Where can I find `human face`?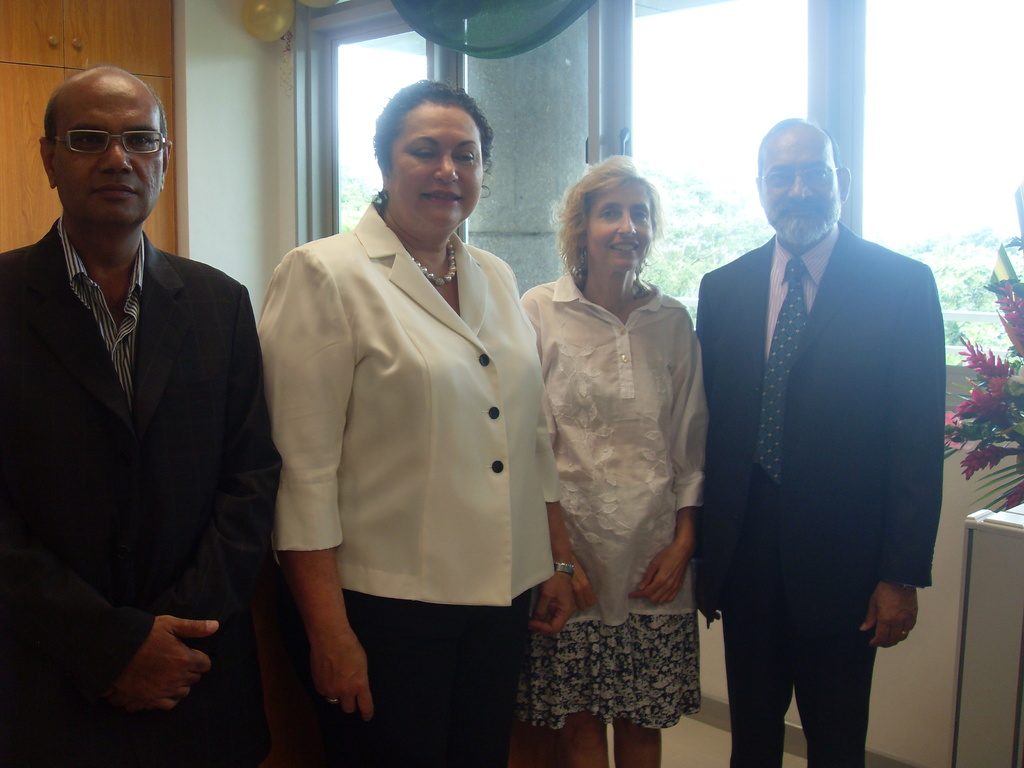
You can find it at {"left": 385, "top": 94, "right": 483, "bottom": 242}.
